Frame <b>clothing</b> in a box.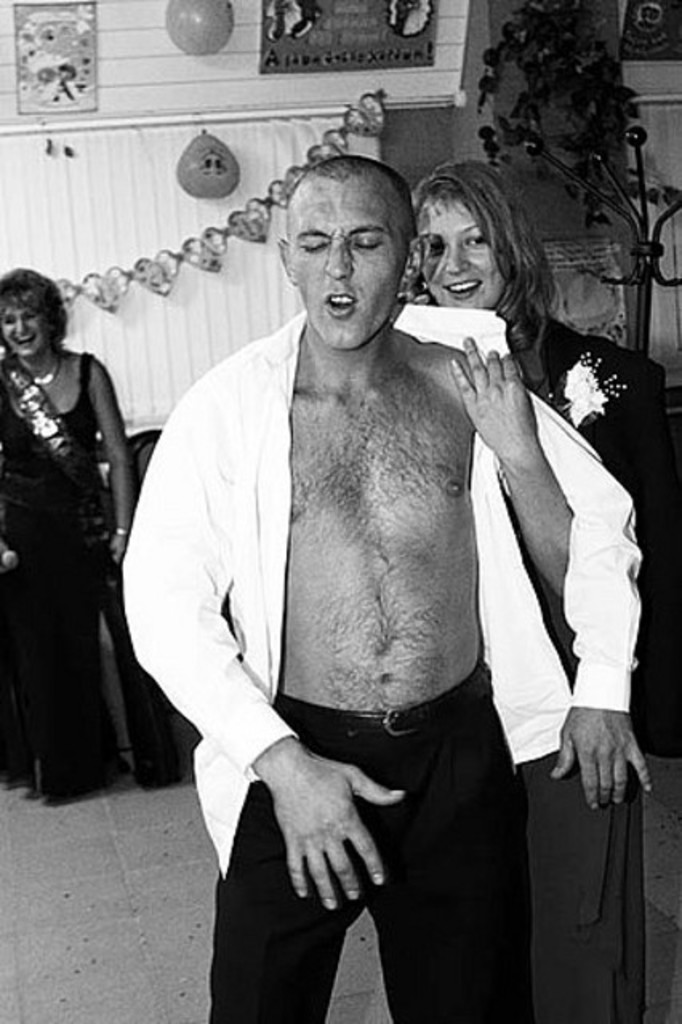
[x1=504, y1=320, x2=680, y2=731].
